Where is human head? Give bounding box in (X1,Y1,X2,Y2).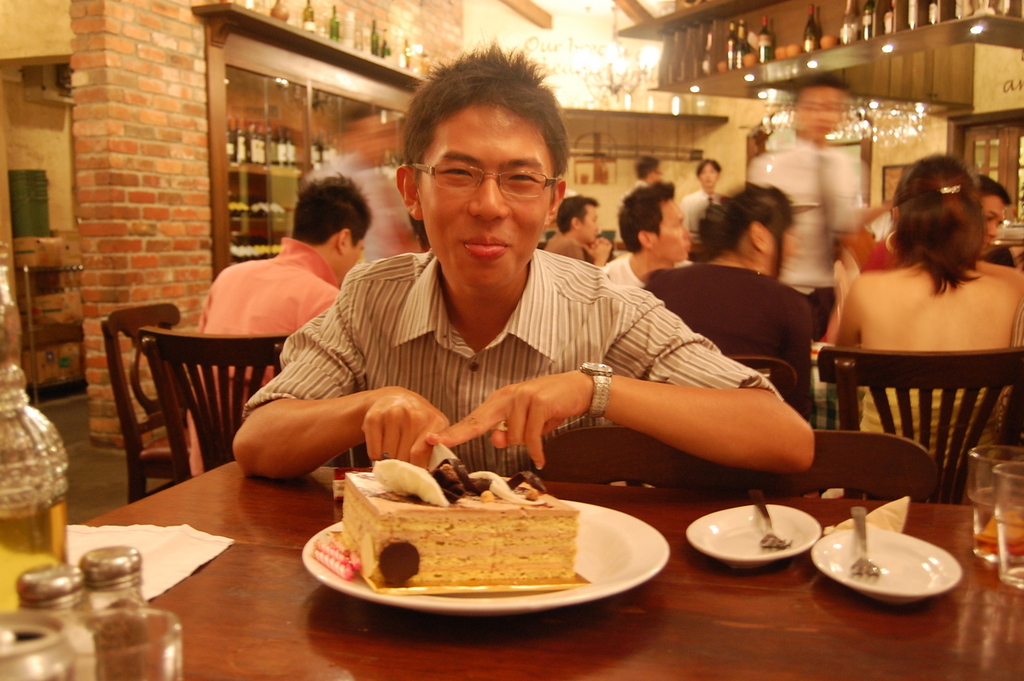
(635,154,662,180).
